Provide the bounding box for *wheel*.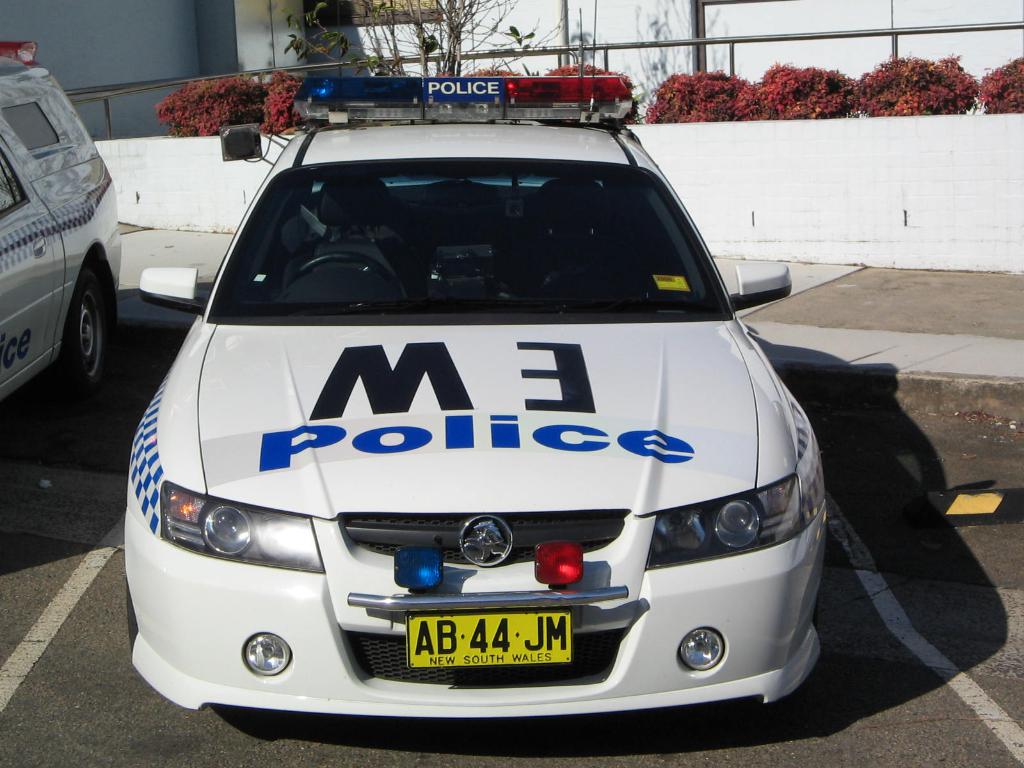
bbox=(293, 252, 401, 296).
